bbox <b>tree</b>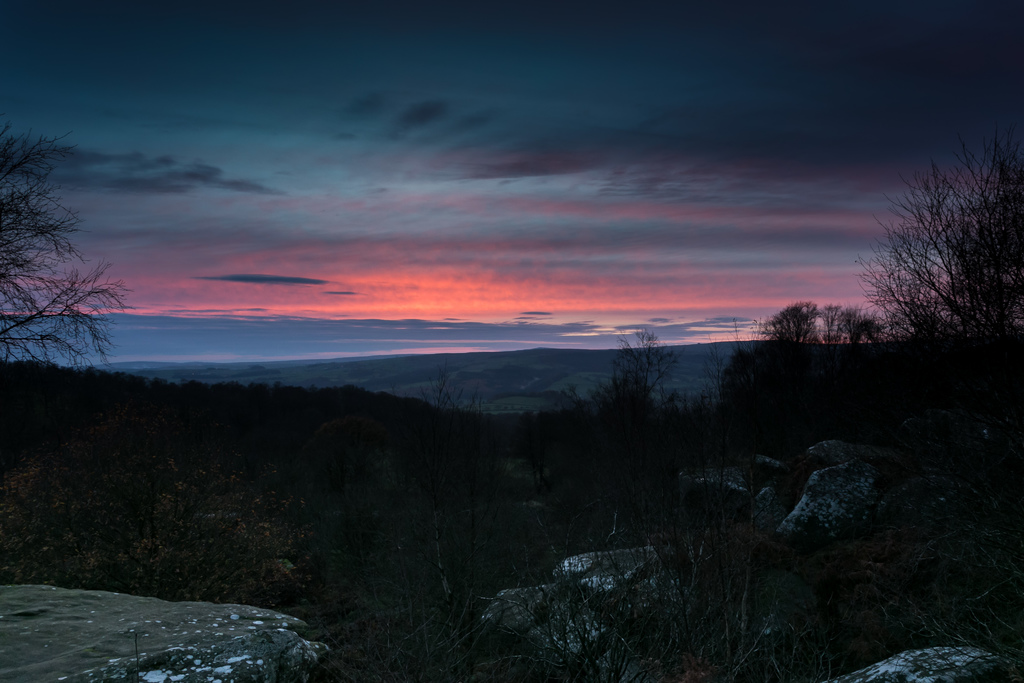
region(739, 300, 897, 403)
